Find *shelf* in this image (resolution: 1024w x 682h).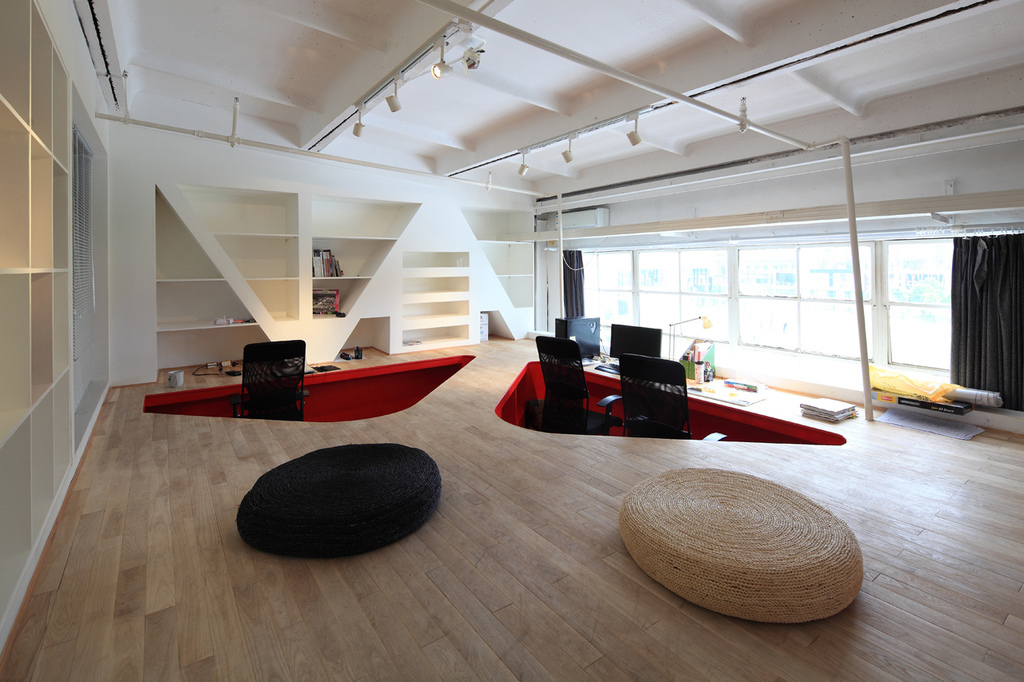
<bbox>309, 194, 422, 318</bbox>.
